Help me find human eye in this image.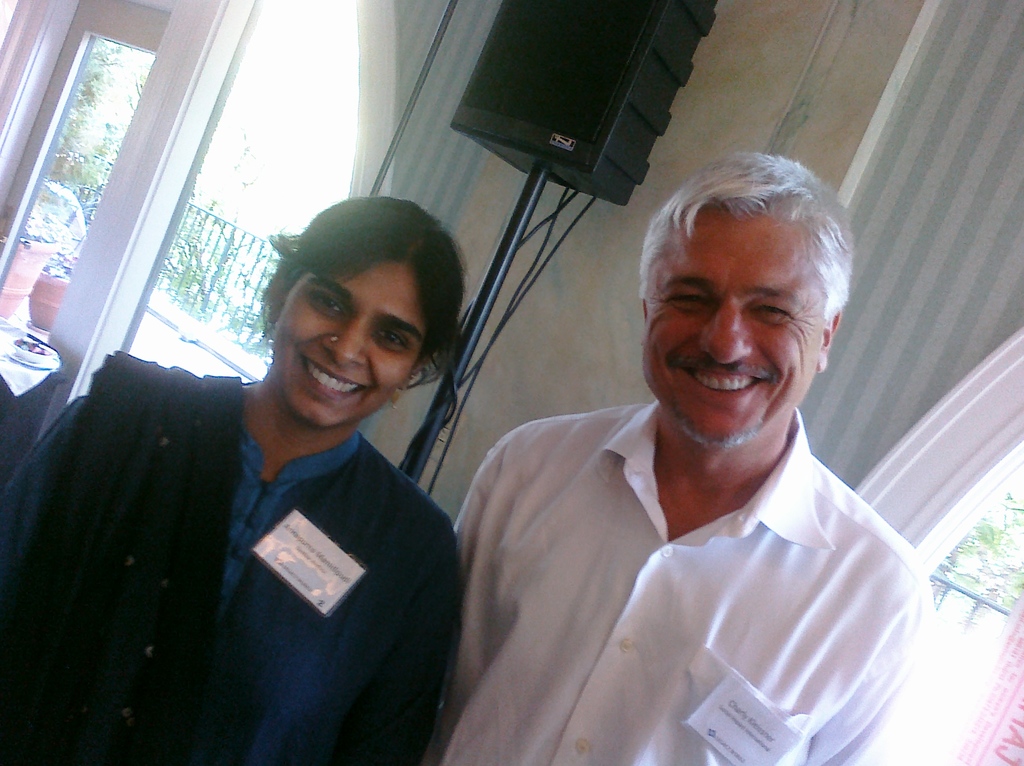
Found it: Rect(660, 289, 716, 317).
